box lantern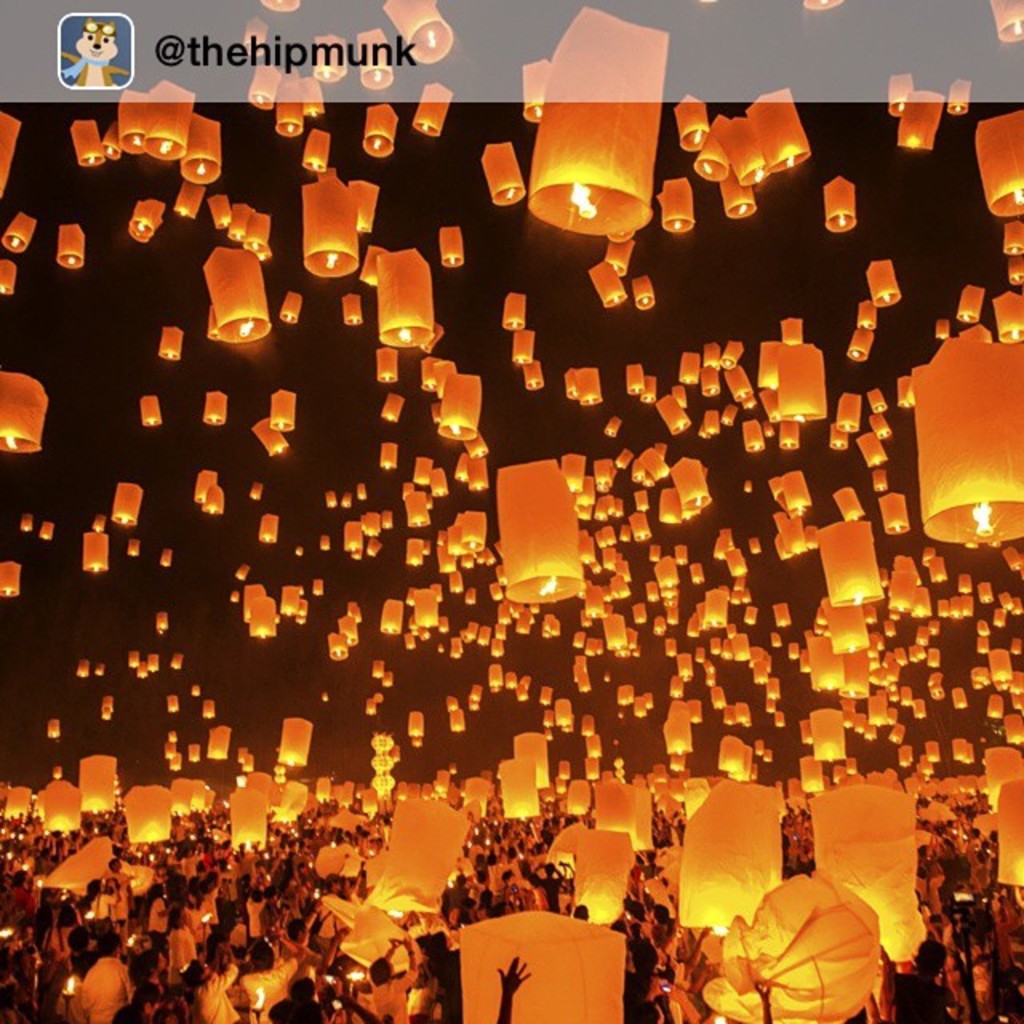
{"left": 82, "top": 533, "right": 106, "bottom": 568}
